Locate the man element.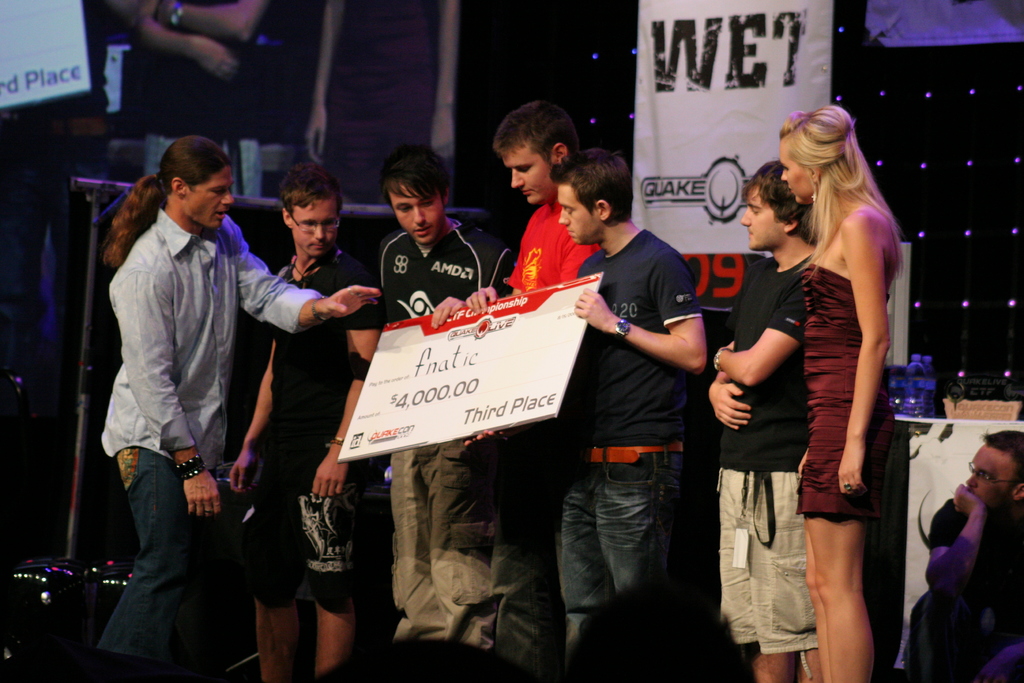
Element bbox: 216:159:388:682.
